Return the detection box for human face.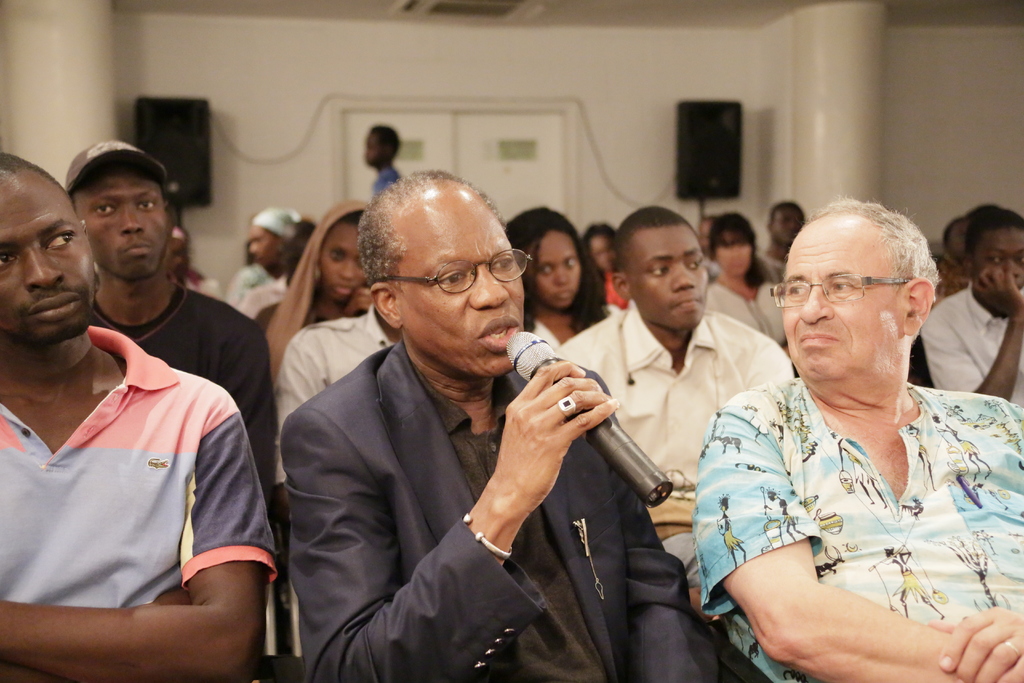
252, 222, 279, 266.
